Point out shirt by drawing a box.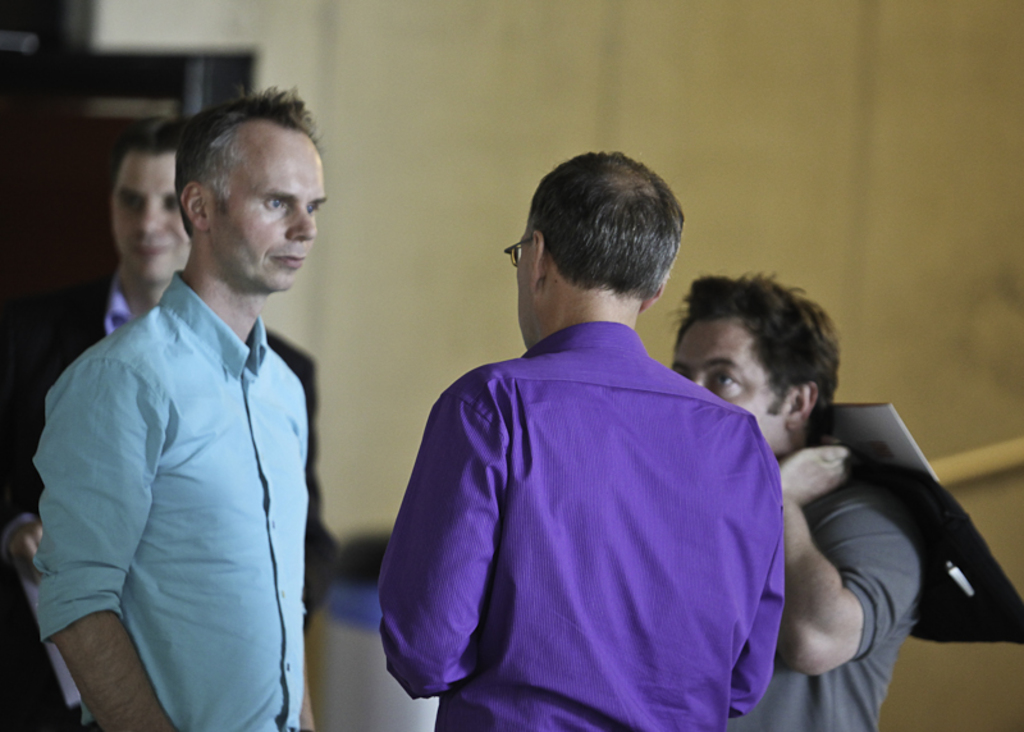
{"left": 105, "top": 267, "right": 132, "bottom": 337}.
